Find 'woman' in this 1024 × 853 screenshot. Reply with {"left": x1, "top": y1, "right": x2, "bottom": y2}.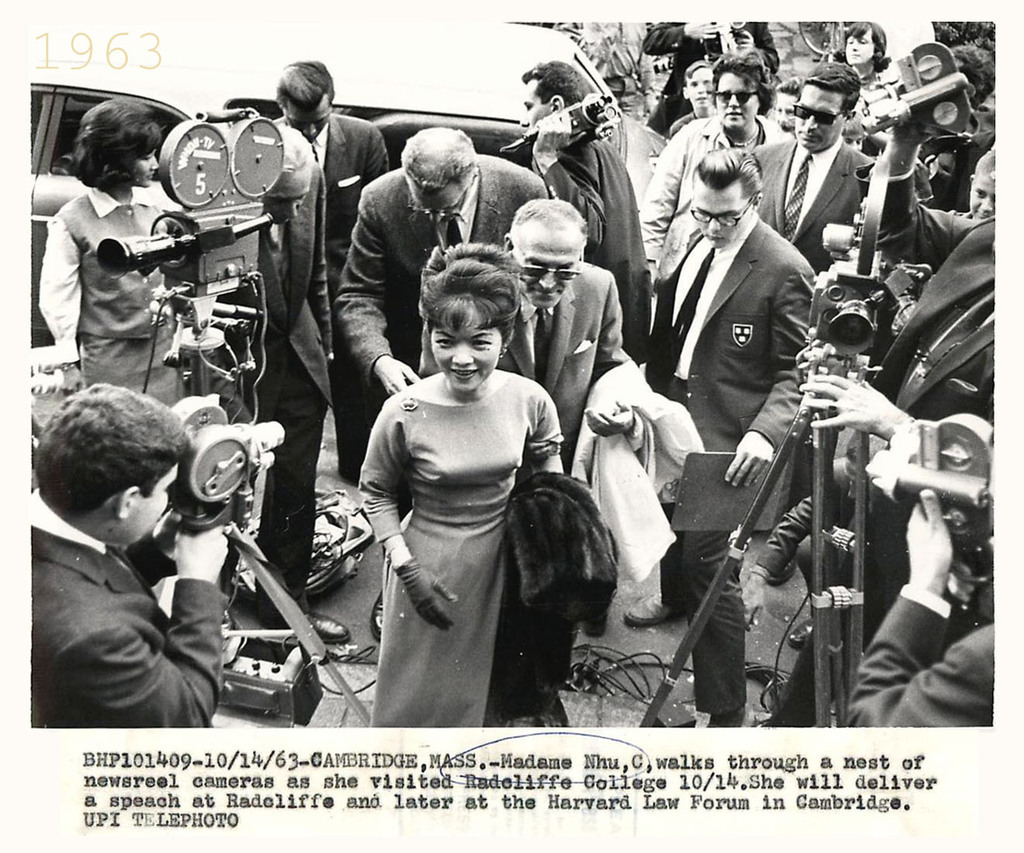
{"left": 643, "top": 54, "right": 795, "bottom": 301}.
